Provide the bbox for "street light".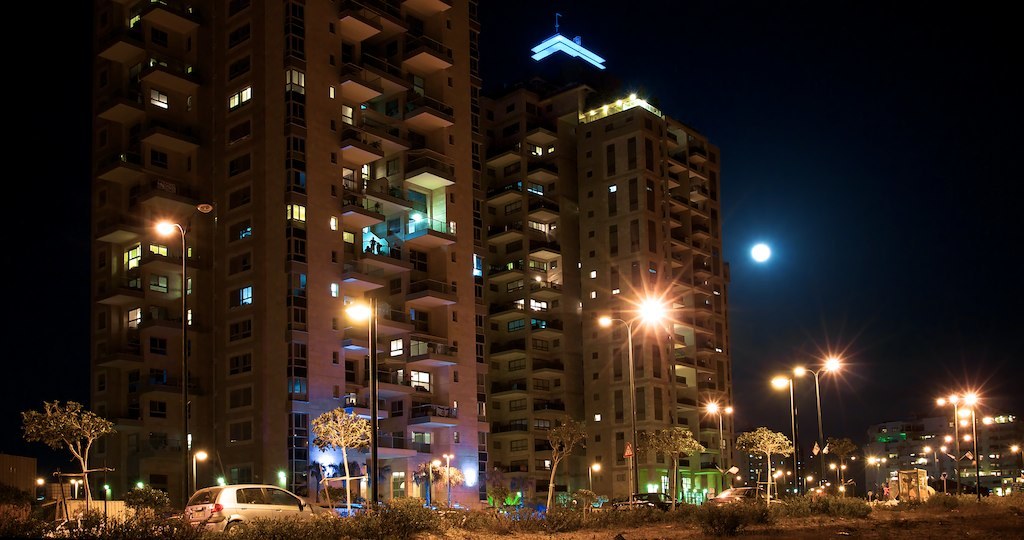
<bbox>142, 216, 190, 502</bbox>.
